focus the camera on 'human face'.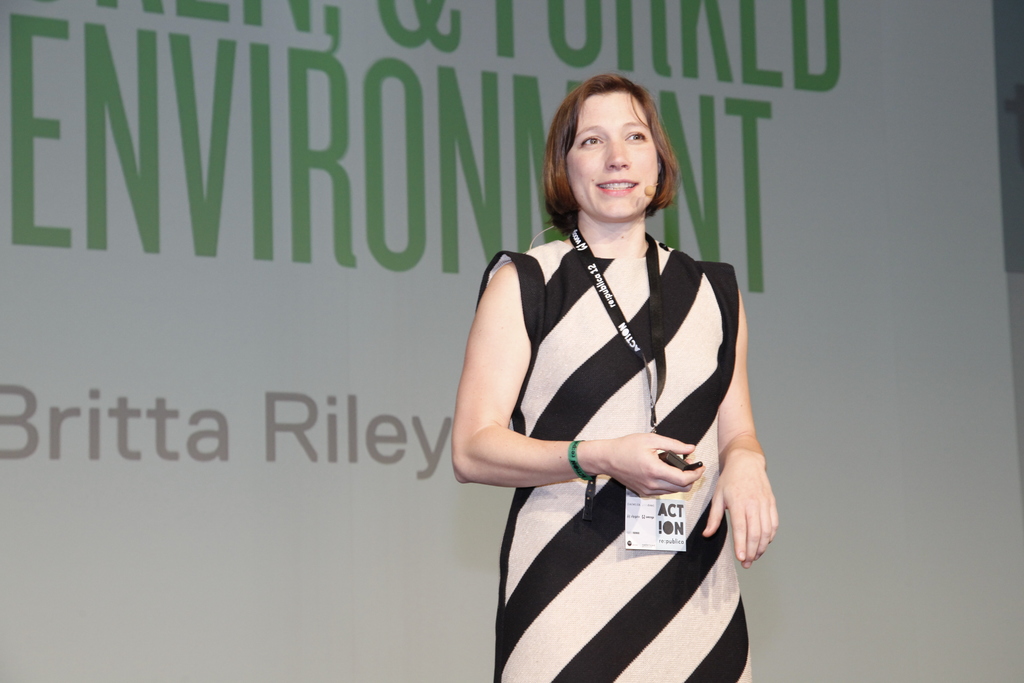
Focus region: bbox=[566, 86, 659, 216].
